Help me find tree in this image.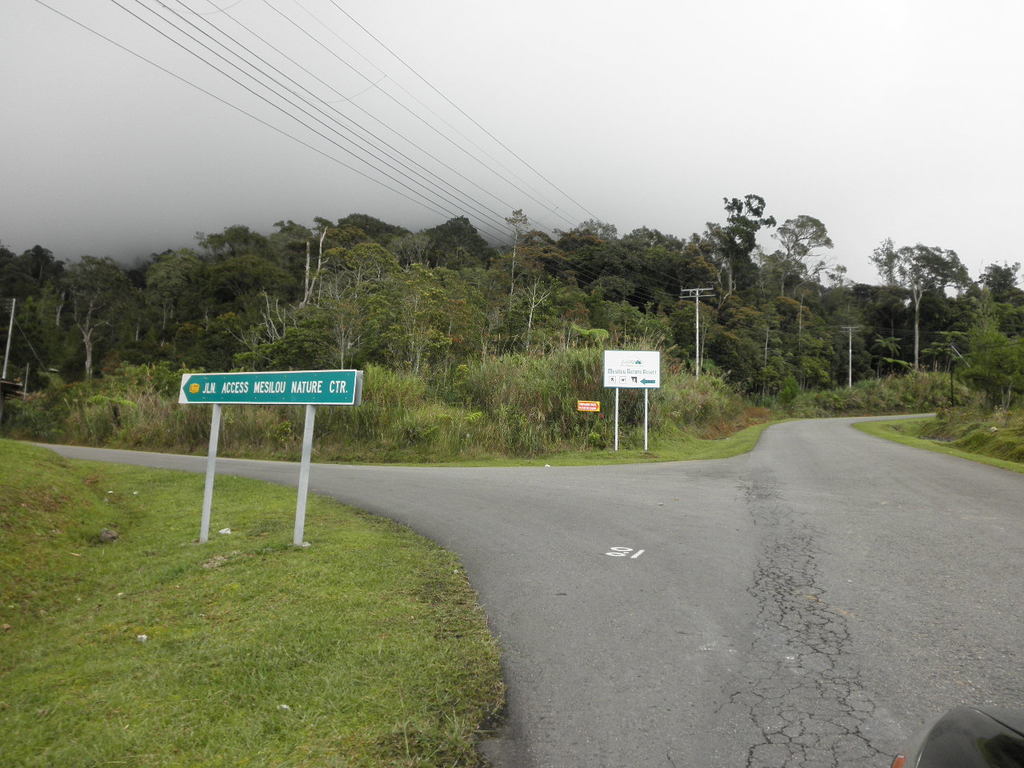
Found it: 472, 272, 507, 356.
